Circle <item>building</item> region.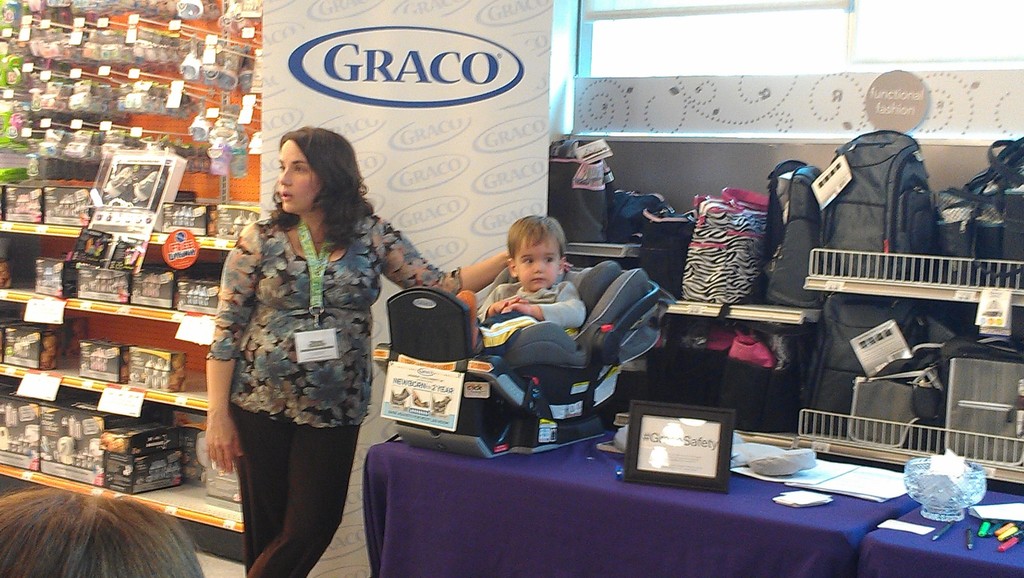
Region: rect(0, 0, 1023, 577).
